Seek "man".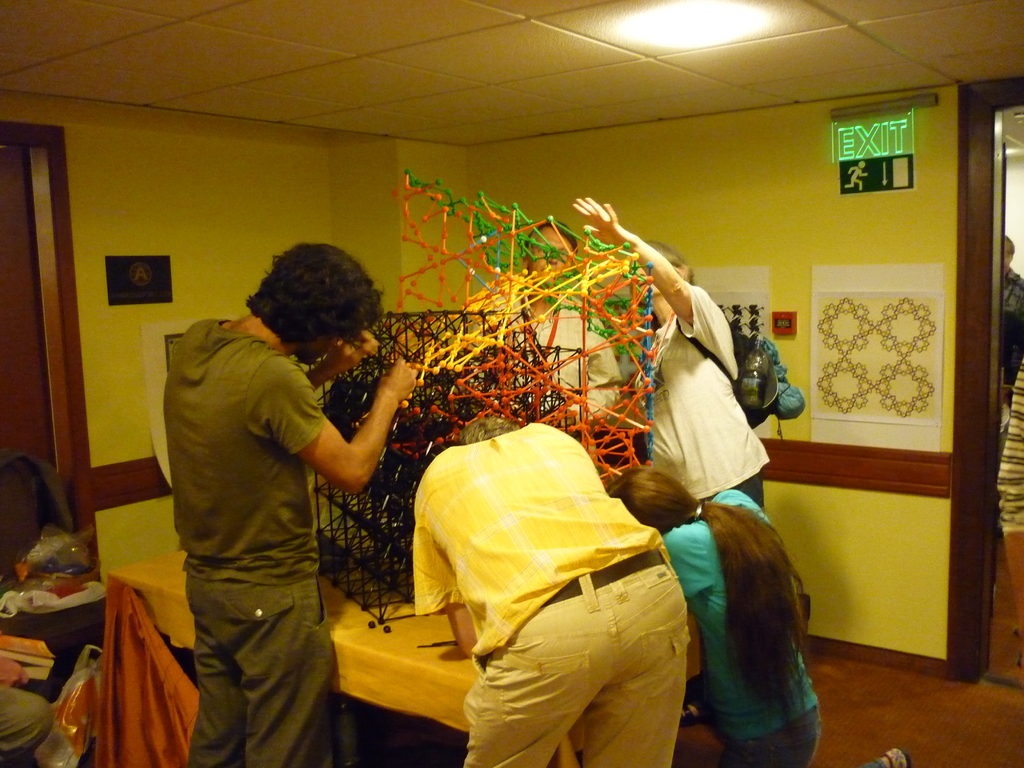
BBox(406, 413, 698, 767).
